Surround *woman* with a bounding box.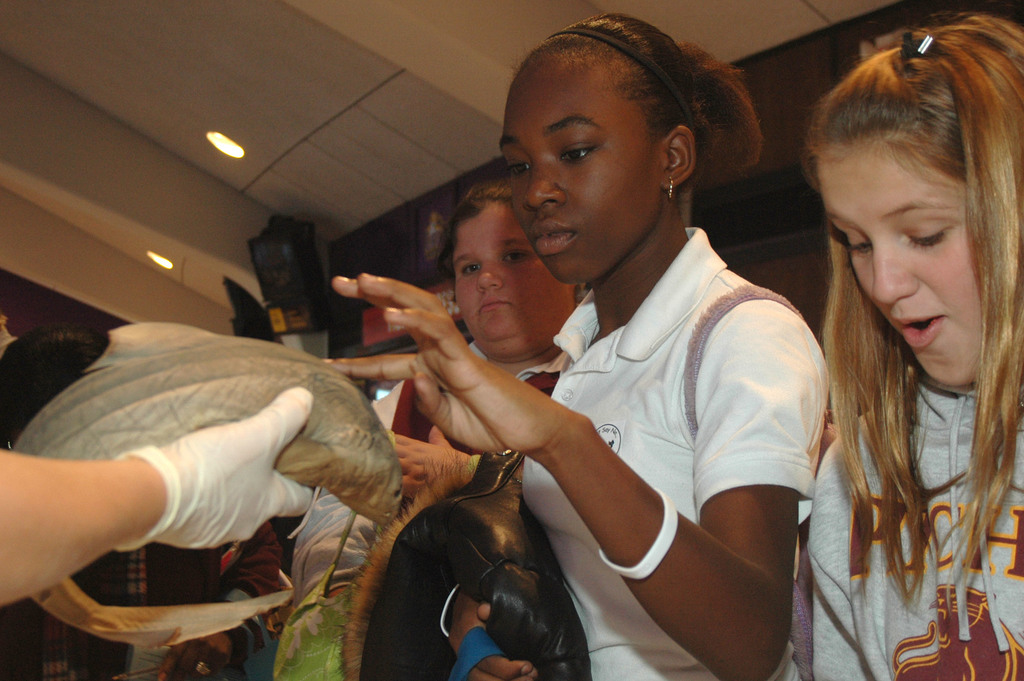
(left=777, top=15, right=1023, bottom=680).
